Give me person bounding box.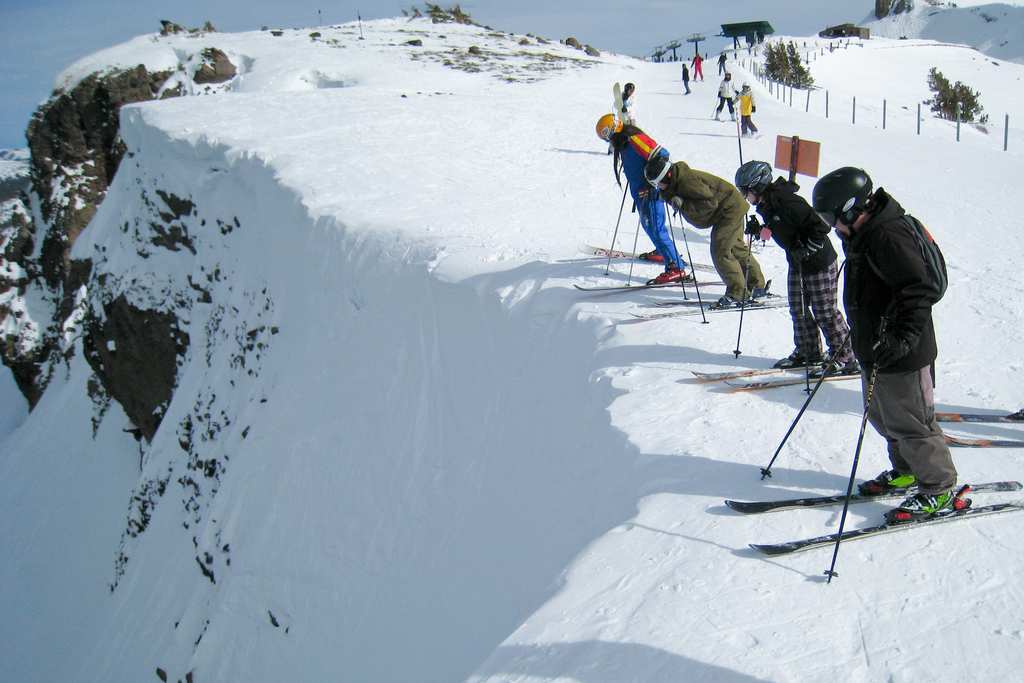
pyautogui.locateOnScreen(732, 154, 867, 365).
